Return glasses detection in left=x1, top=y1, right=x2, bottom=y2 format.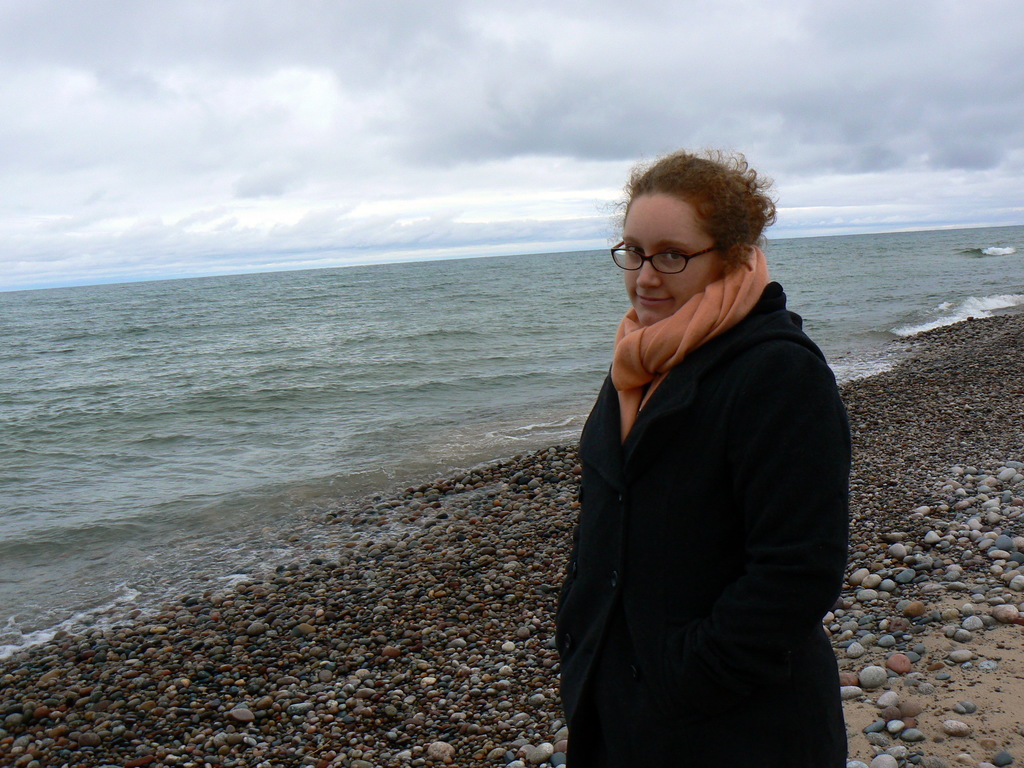
left=610, top=233, right=736, bottom=284.
